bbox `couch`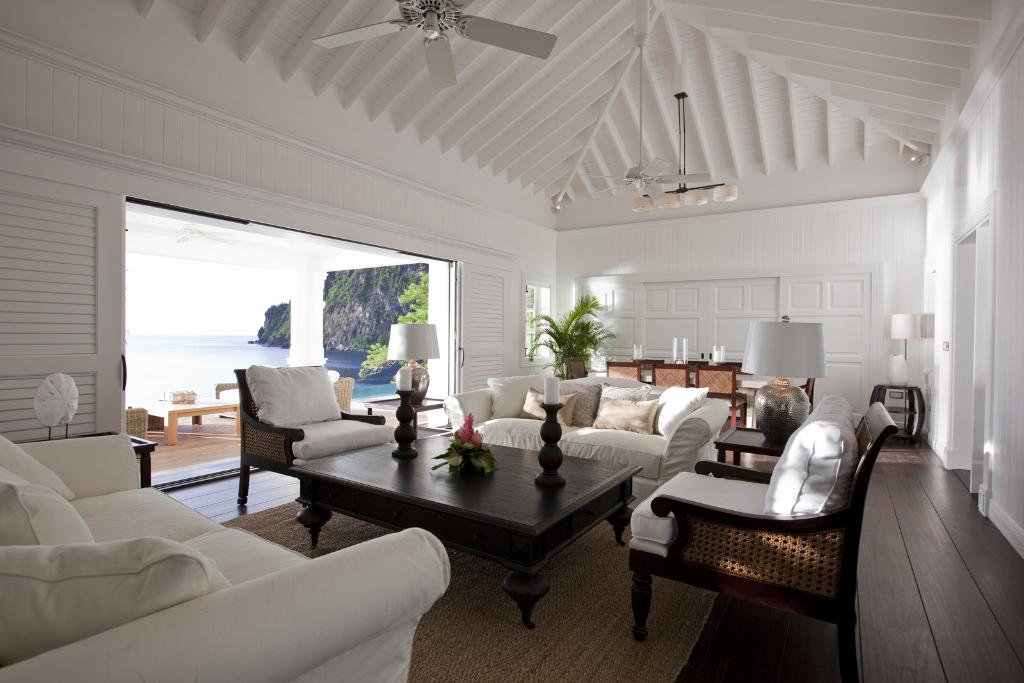
Rect(0, 421, 472, 649)
